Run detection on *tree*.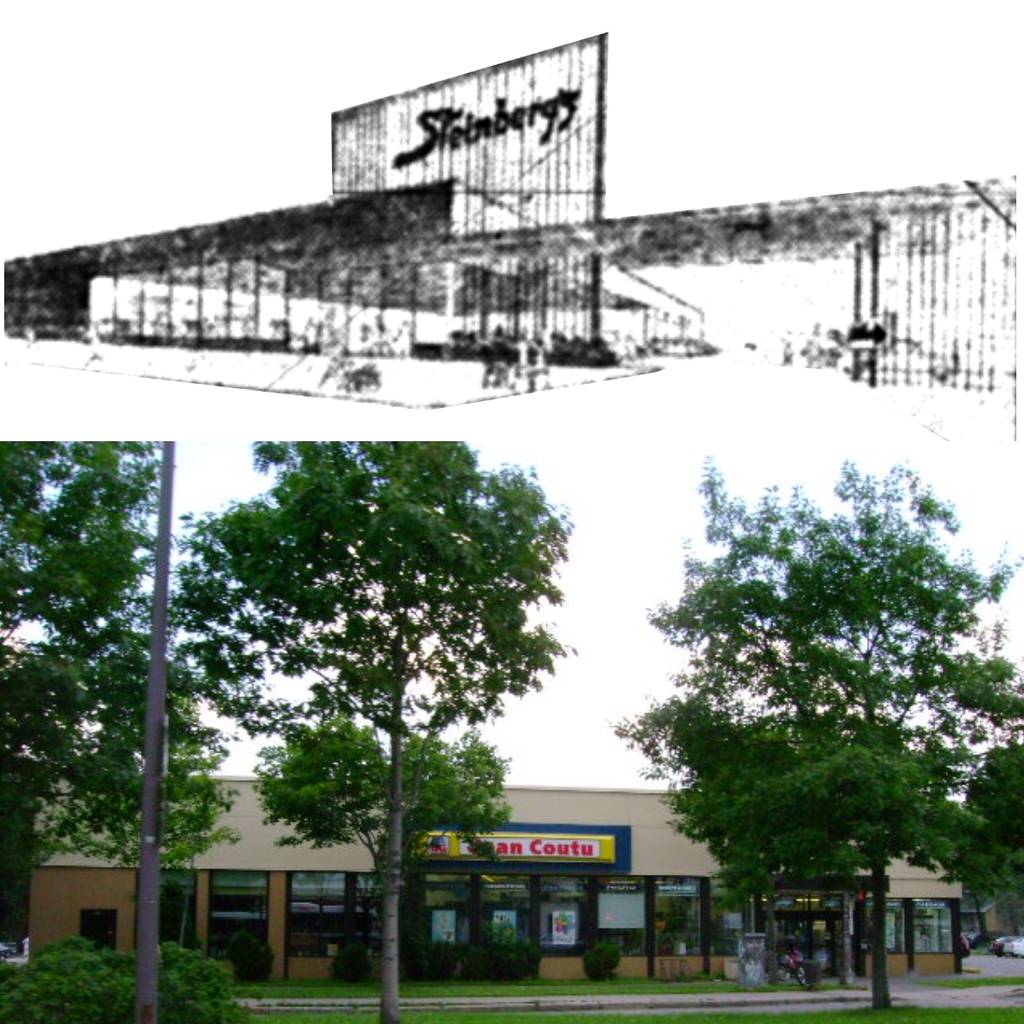
Result: bbox(53, 663, 243, 949).
